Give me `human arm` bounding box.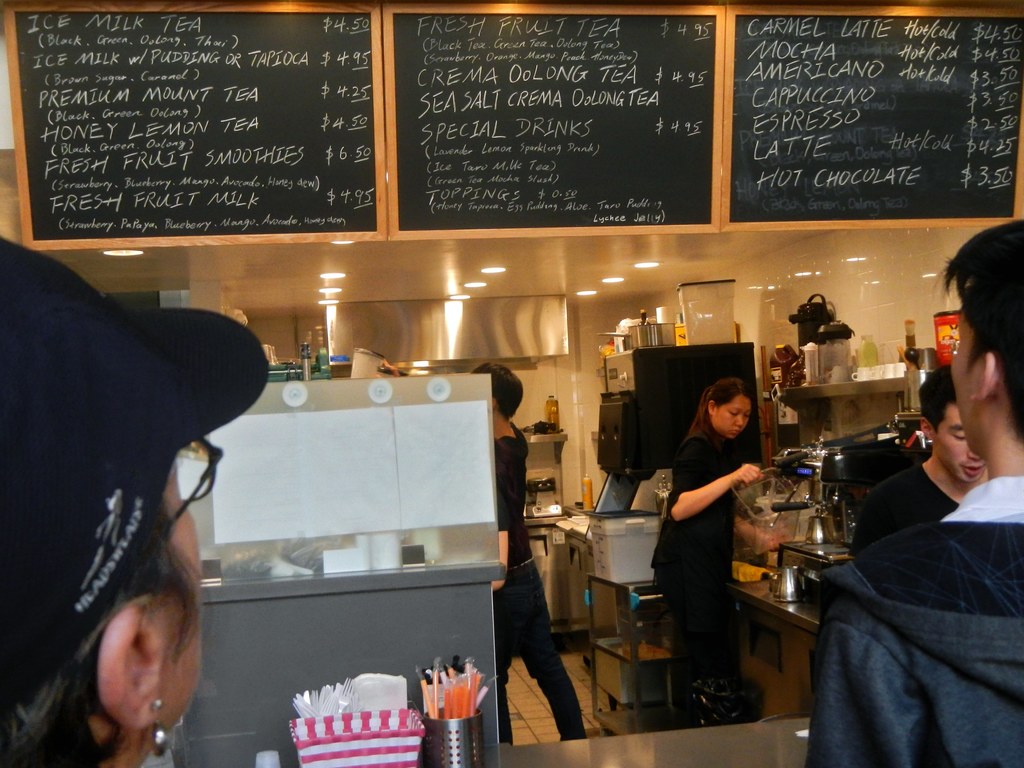
[803,611,926,767].
